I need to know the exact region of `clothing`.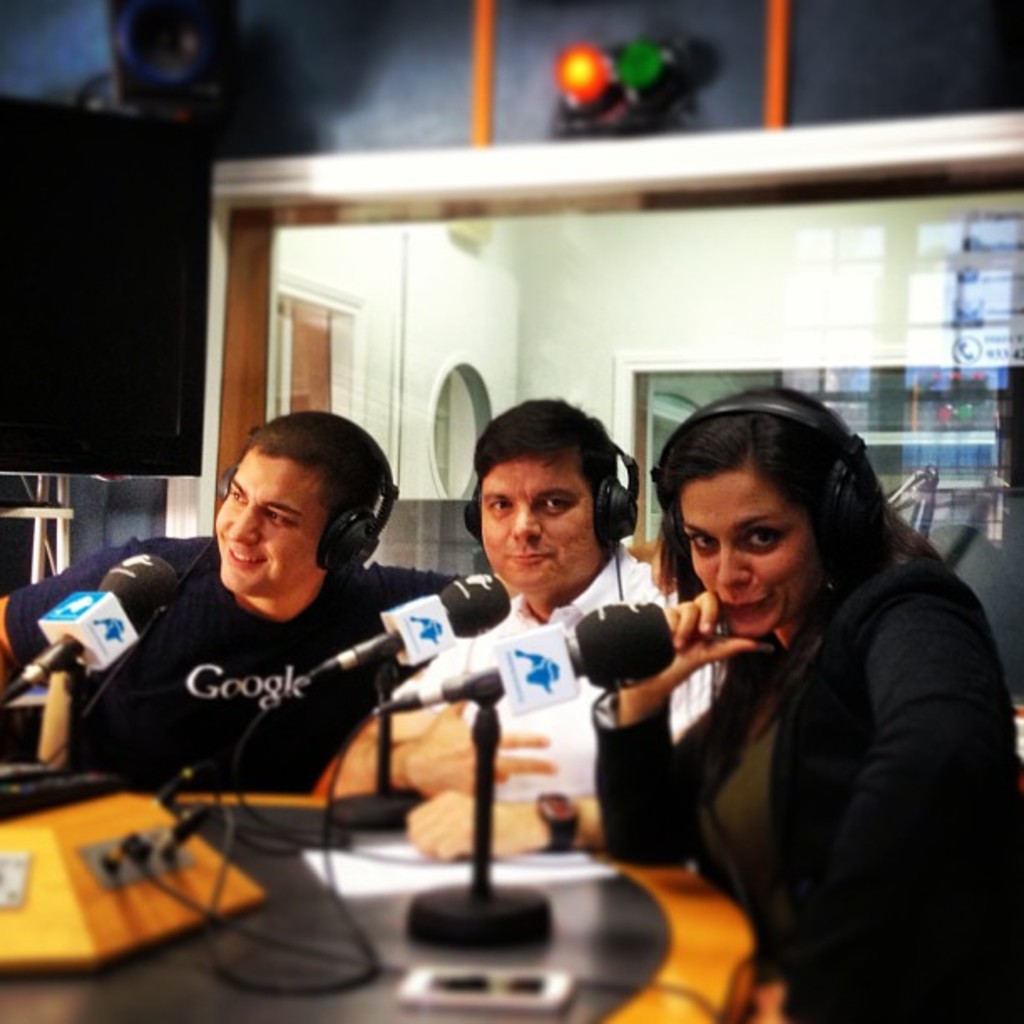
Region: (397,547,701,795).
